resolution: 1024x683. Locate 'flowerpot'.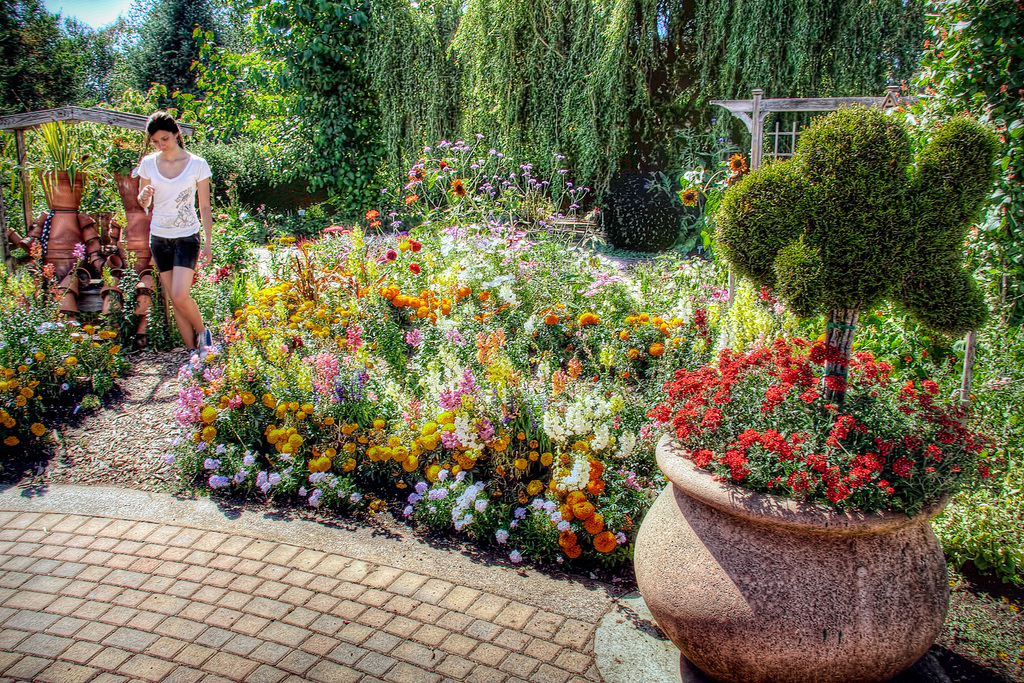
<box>630,429,957,682</box>.
